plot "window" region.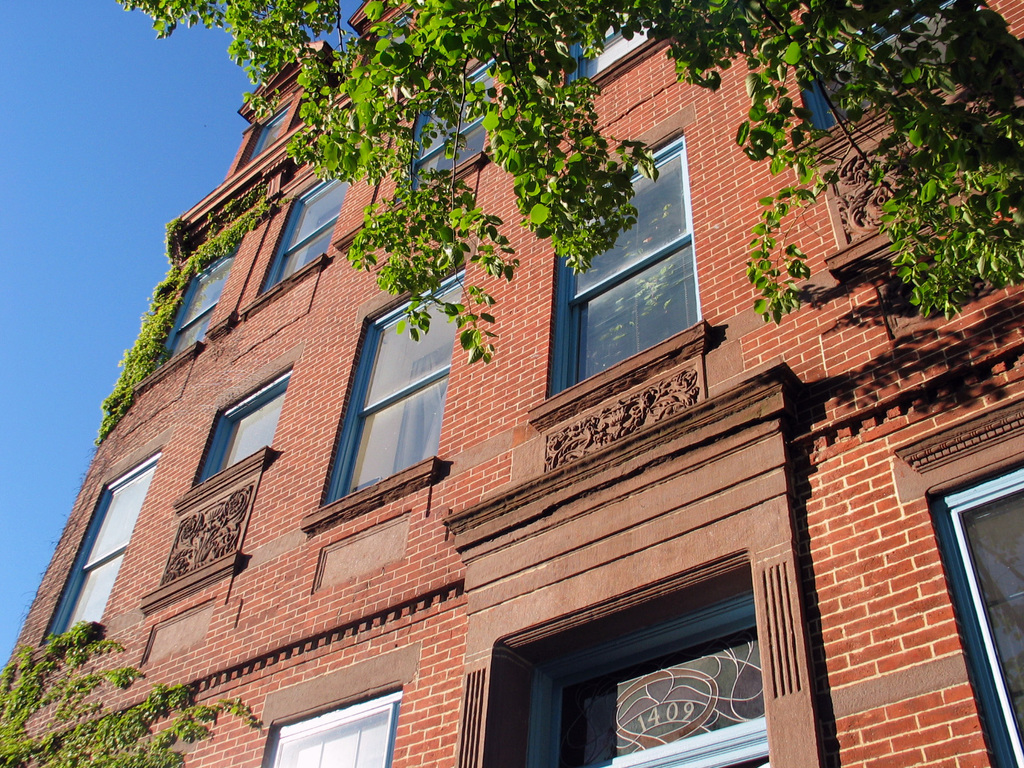
Plotted at (left=131, top=241, right=237, bottom=399).
